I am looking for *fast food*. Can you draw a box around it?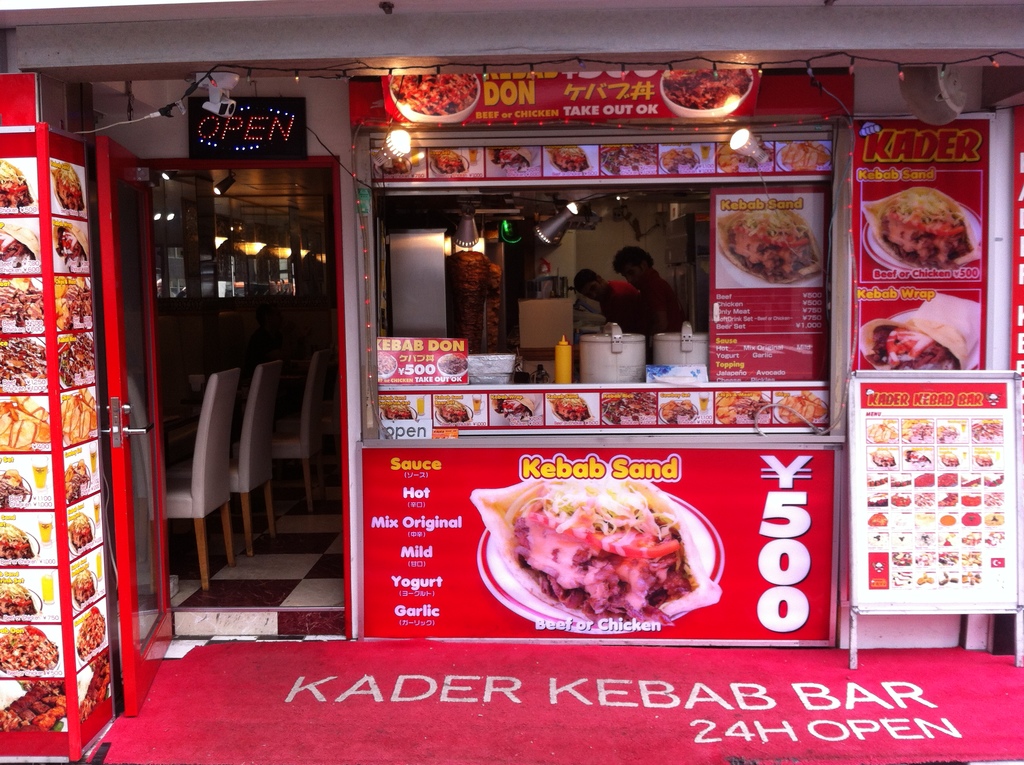
Sure, the bounding box is bbox(554, 394, 592, 430).
